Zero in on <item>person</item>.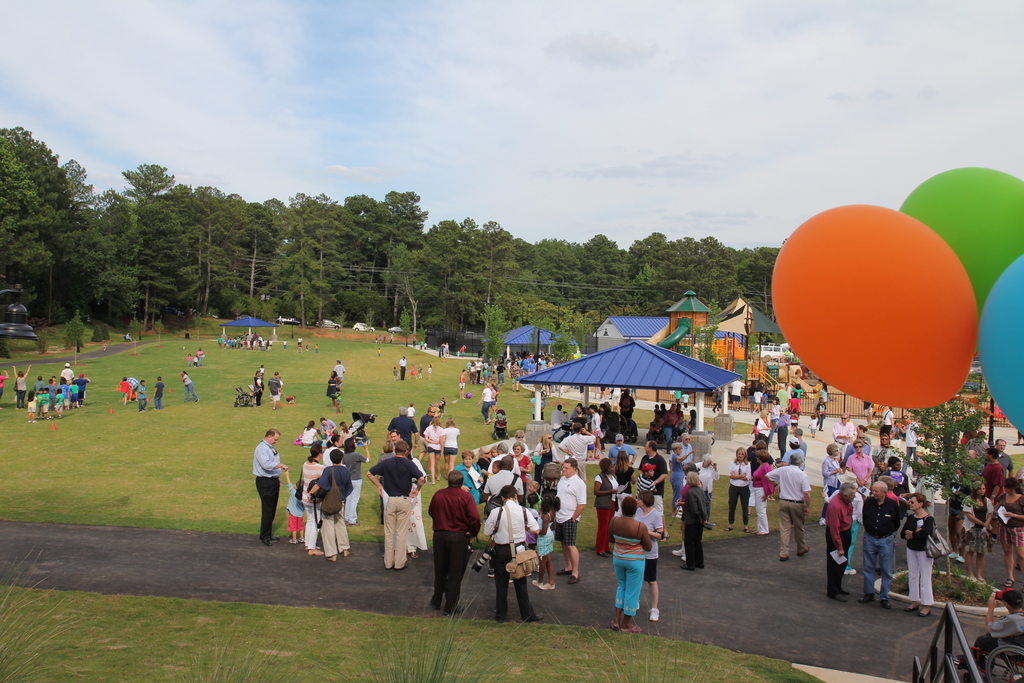
Zeroed in: pyautogui.locateOnScreen(34, 388, 47, 418).
